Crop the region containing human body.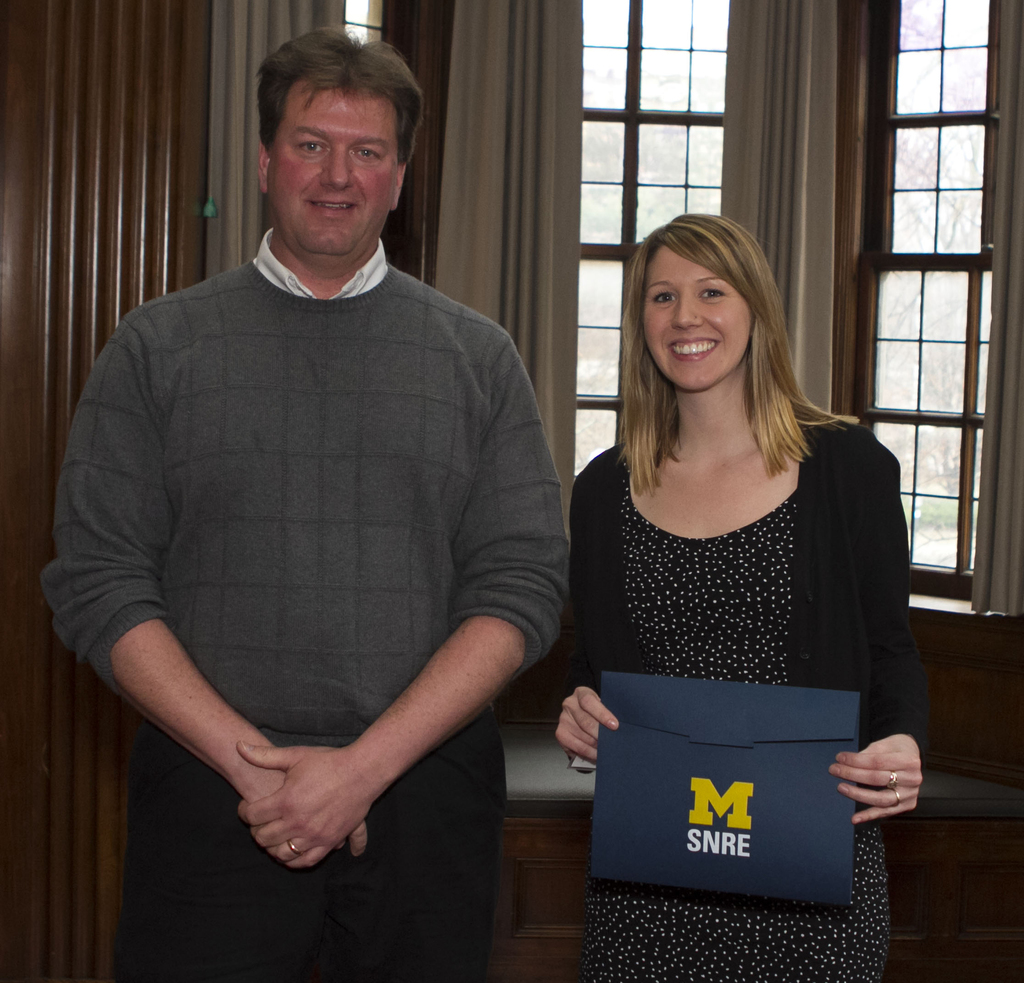
Crop region: bbox=[541, 410, 923, 982].
